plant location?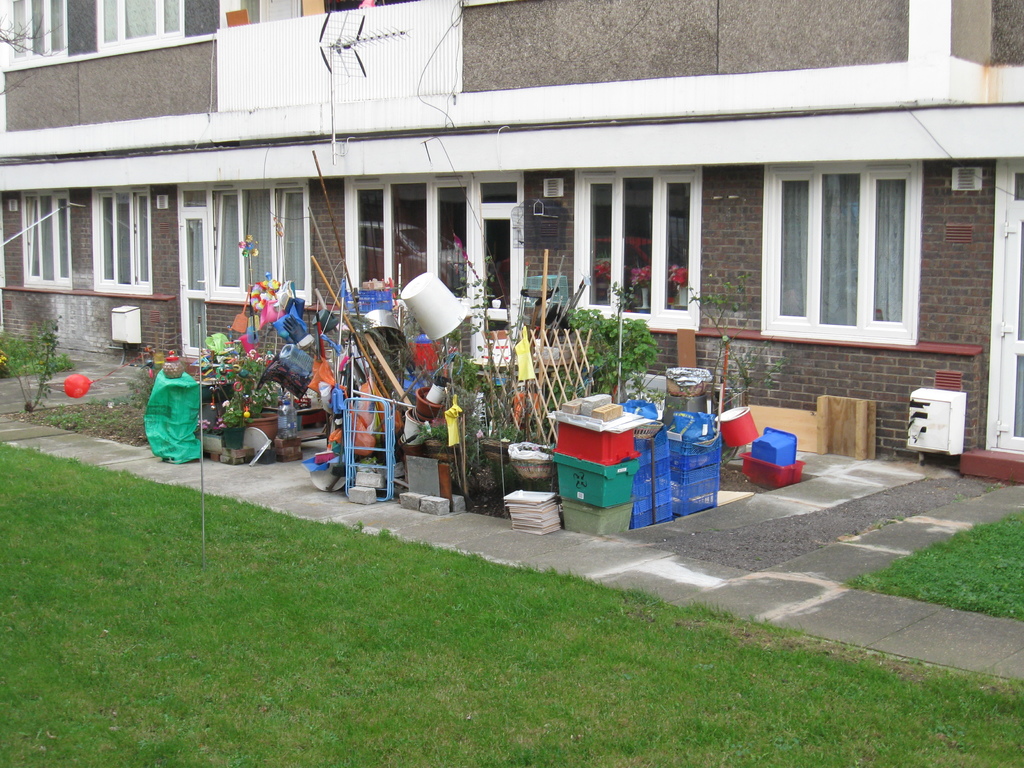
locate(437, 252, 520, 483)
